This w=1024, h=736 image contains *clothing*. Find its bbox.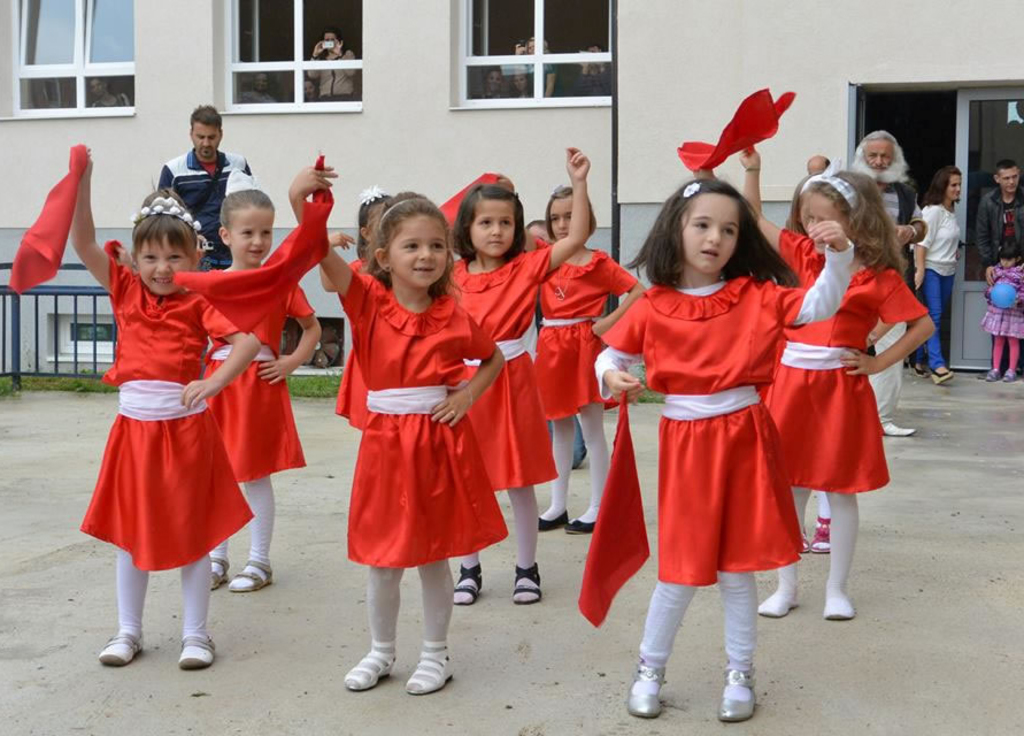
l=616, t=255, r=803, b=608.
